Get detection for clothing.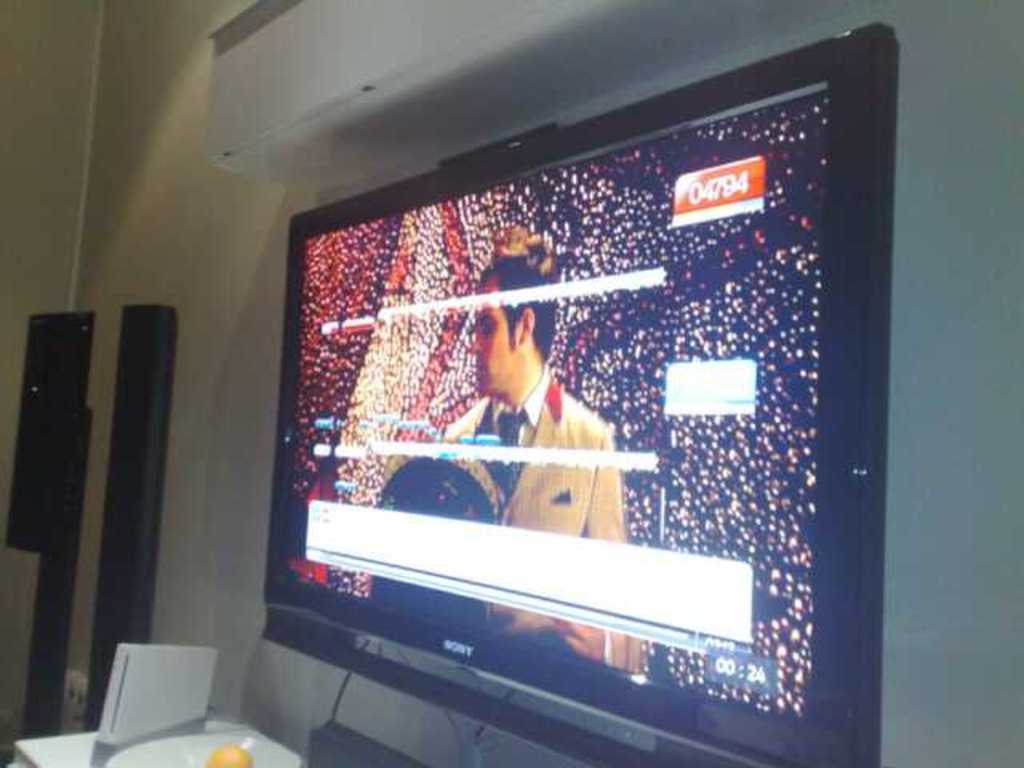
Detection: crop(386, 360, 643, 675).
